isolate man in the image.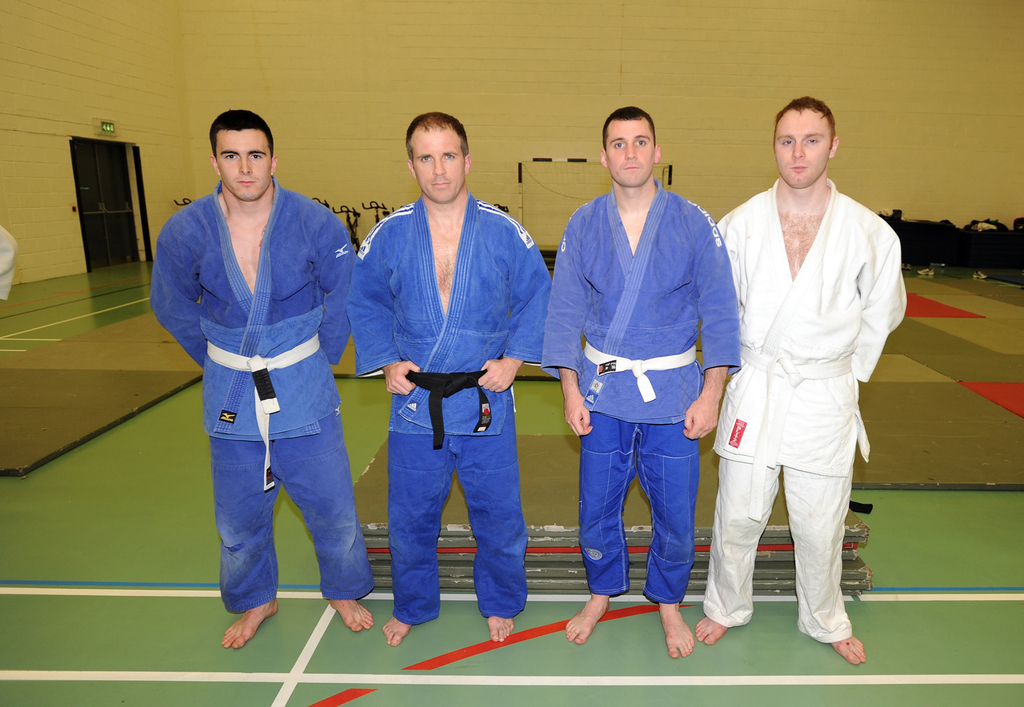
Isolated region: x1=150, y1=106, x2=376, y2=649.
